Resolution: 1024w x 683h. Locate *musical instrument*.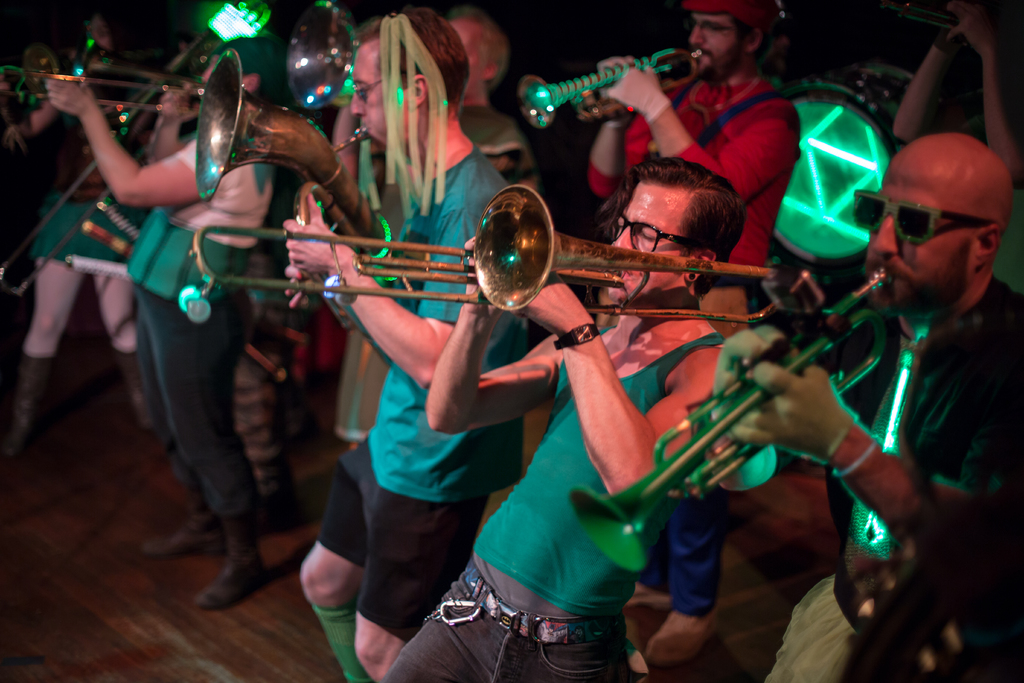
514/15/701/133.
